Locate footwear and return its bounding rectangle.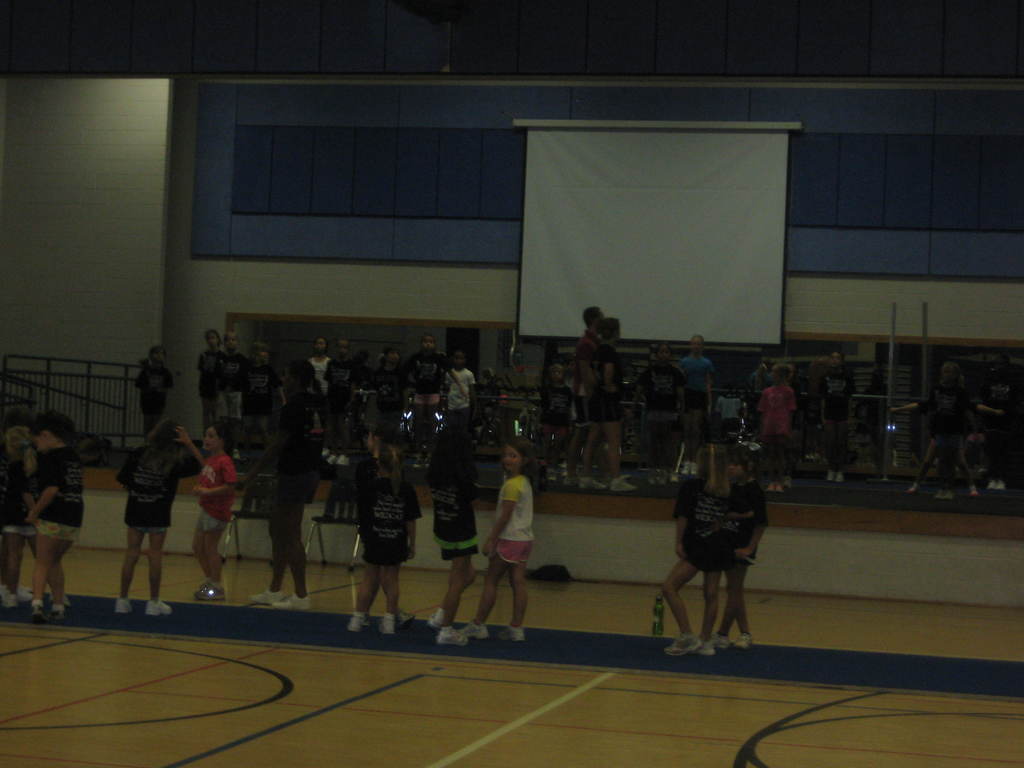
bbox=[326, 456, 335, 472].
